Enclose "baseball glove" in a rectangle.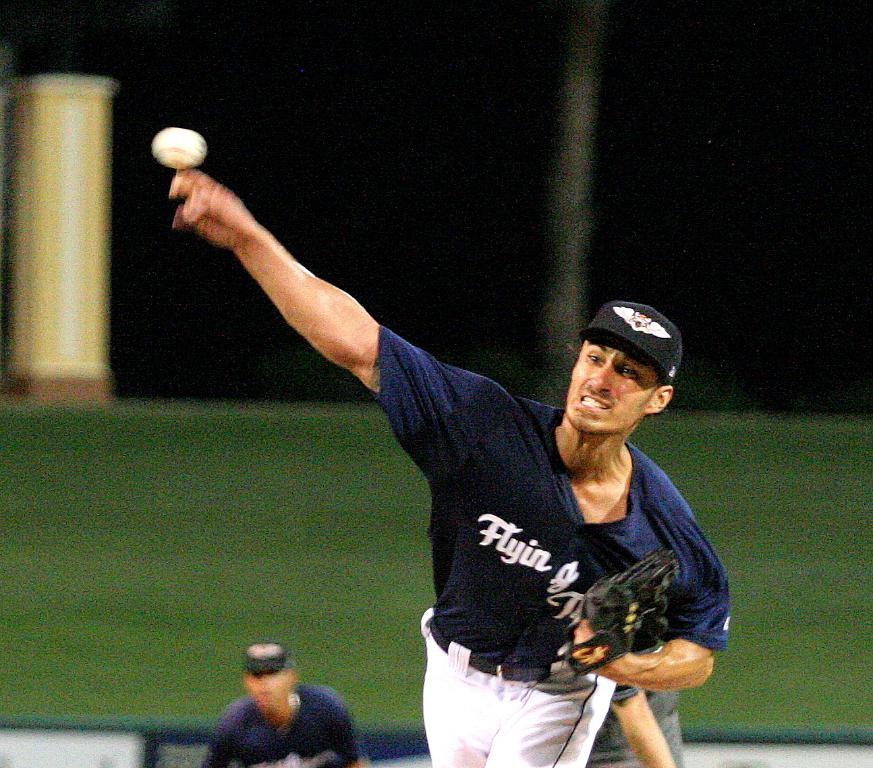
{"left": 565, "top": 549, "right": 677, "bottom": 679}.
